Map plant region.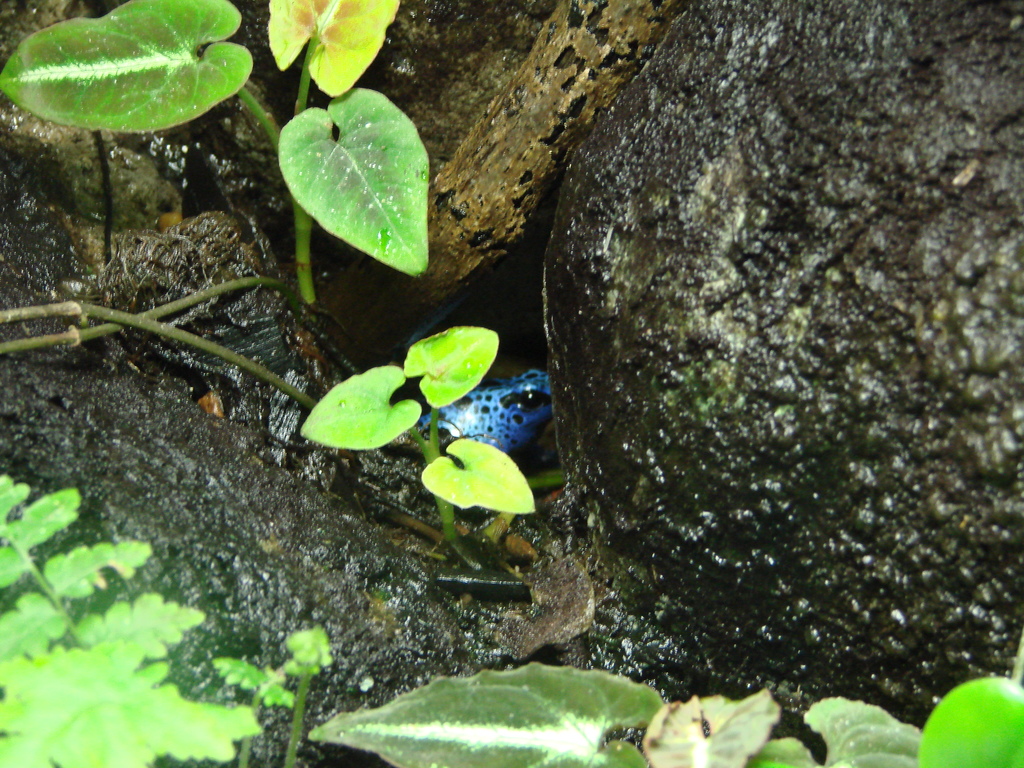
Mapped to [0,462,332,767].
